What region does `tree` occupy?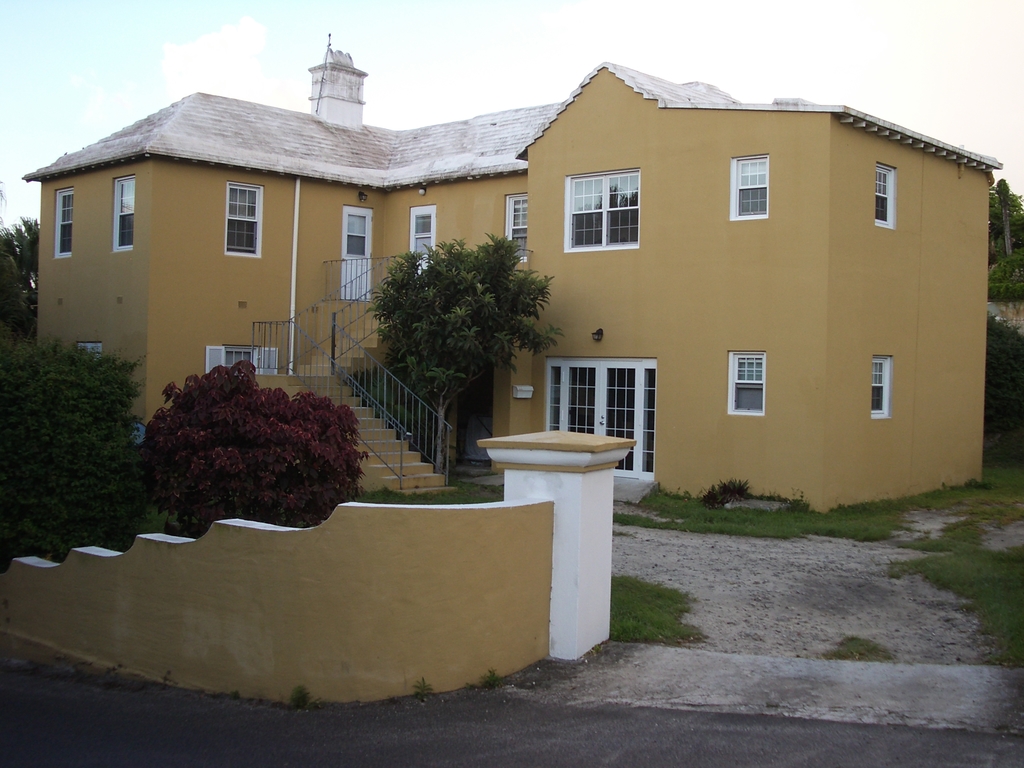
left=994, top=175, right=1010, bottom=254.
